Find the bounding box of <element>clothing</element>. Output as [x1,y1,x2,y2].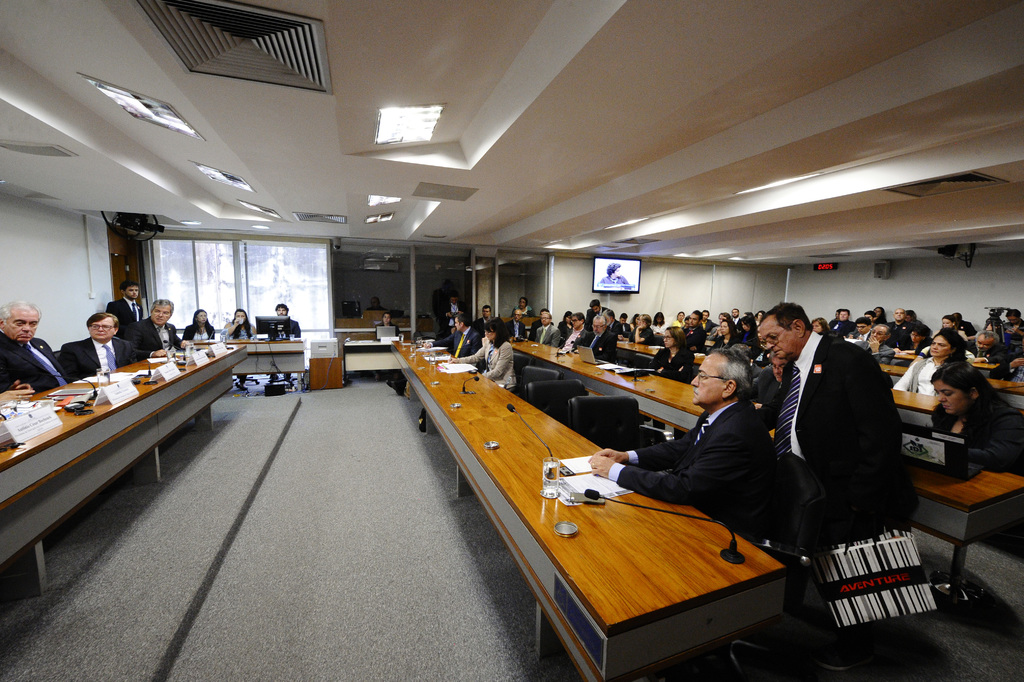
[893,351,971,401].
